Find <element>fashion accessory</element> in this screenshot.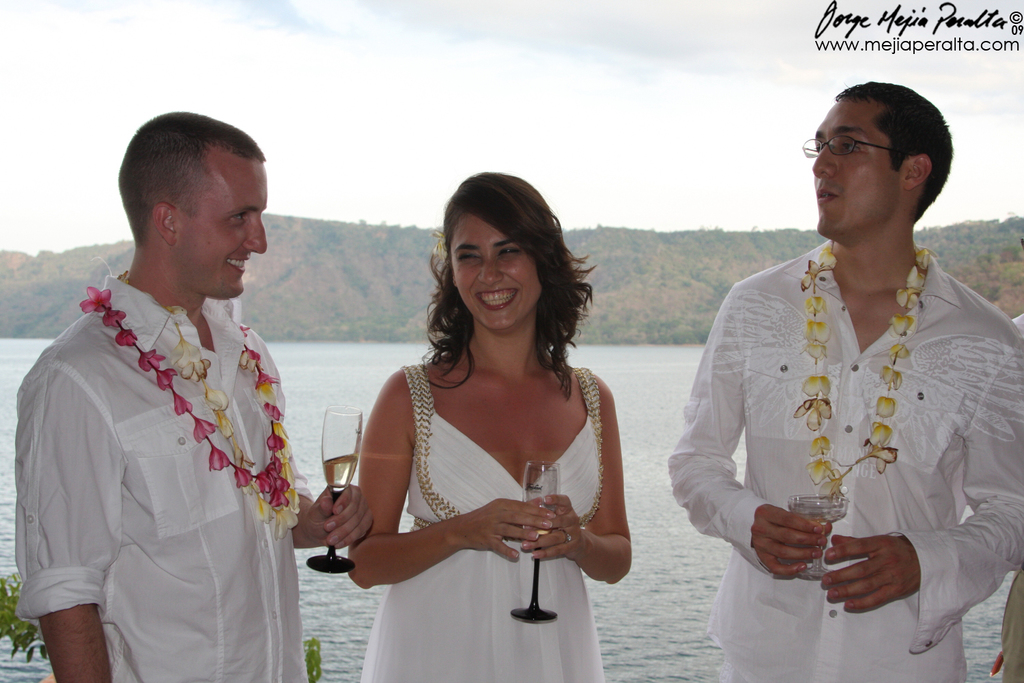
The bounding box for <element>fashion accessory</element> is bbox(793, 236, 933, 497).
